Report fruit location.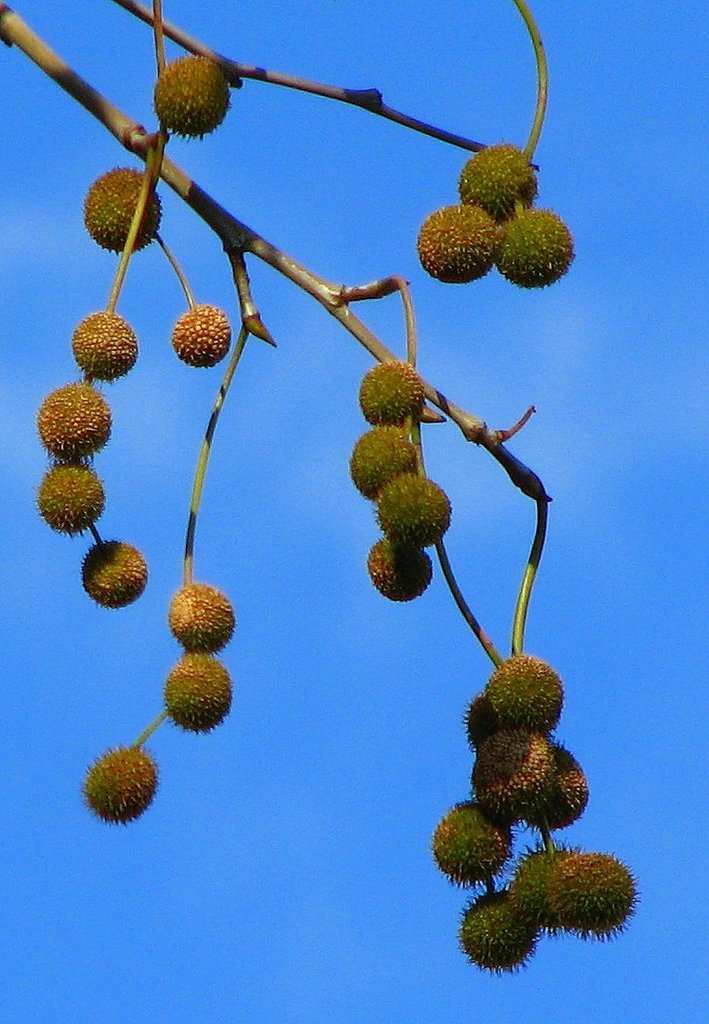
Report: locate(84, 157, 163, 249).
